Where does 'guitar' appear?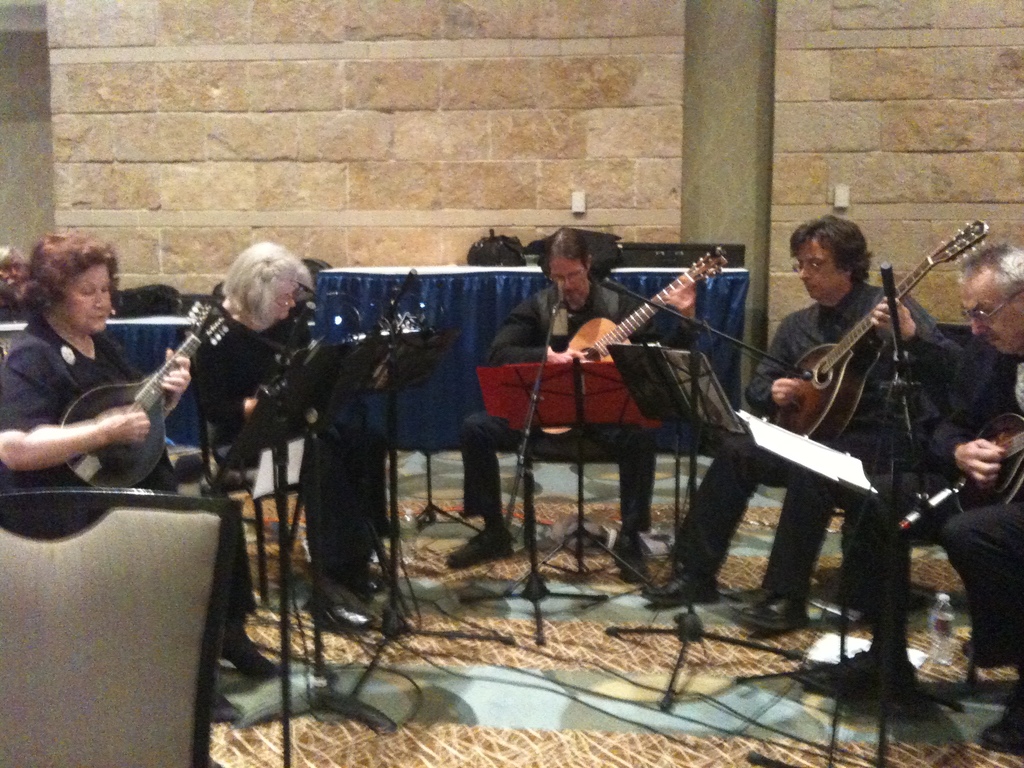
Appears at [947,416,1023,524].
